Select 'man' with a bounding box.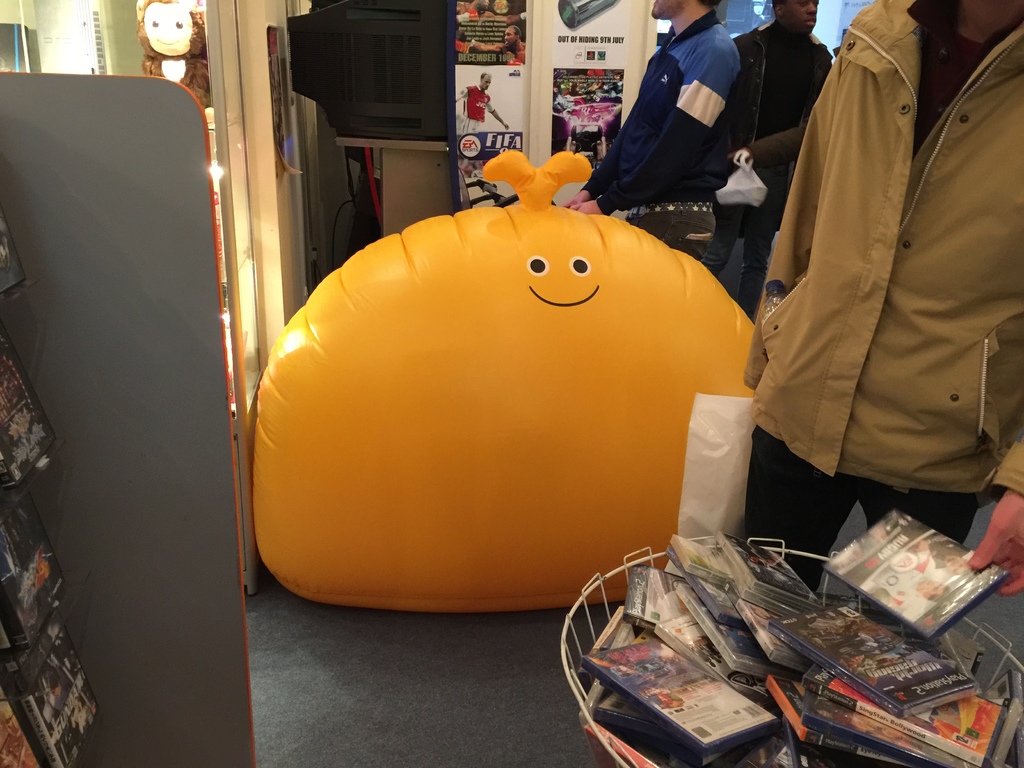
locate(712, 0, 834, 311).
